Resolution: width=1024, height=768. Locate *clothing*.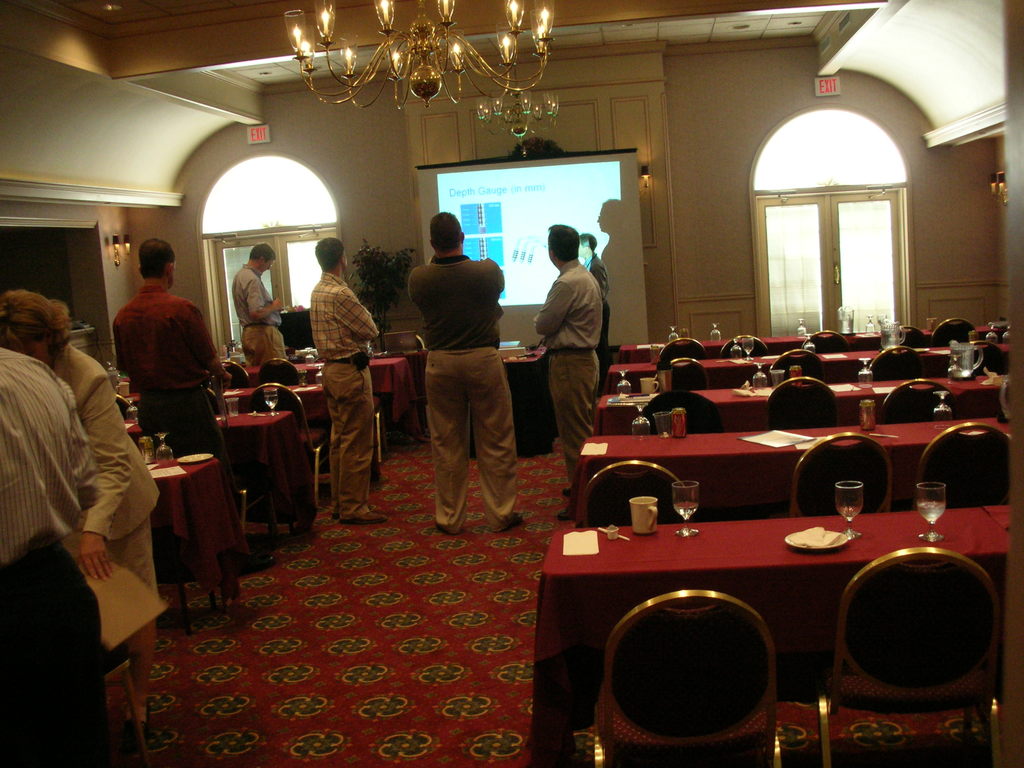
<box>112,283,232,508</box>.
